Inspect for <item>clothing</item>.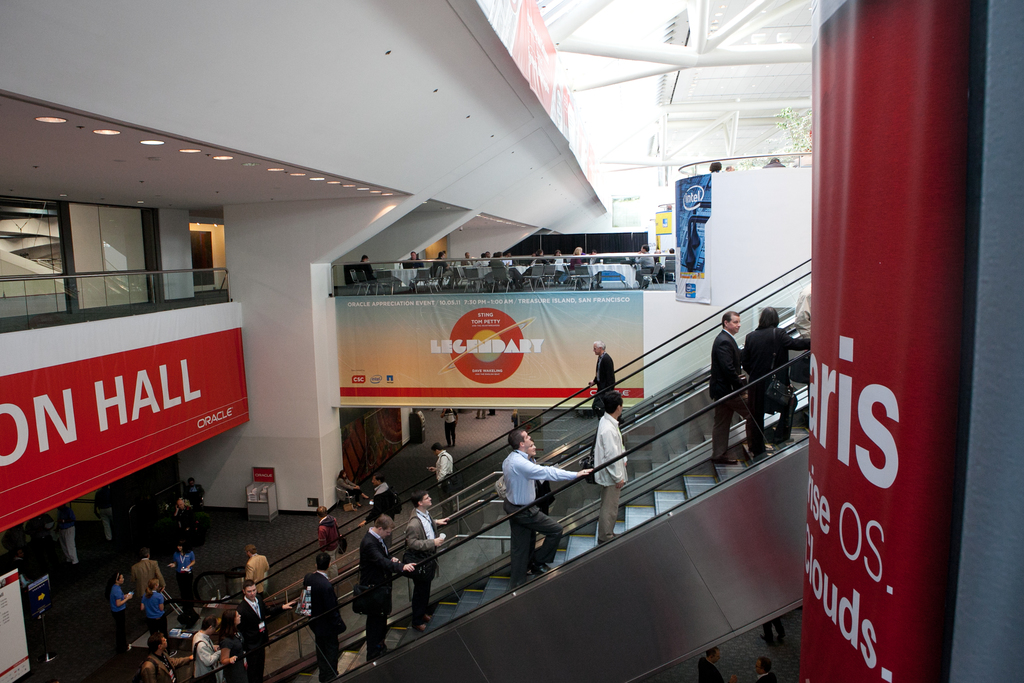
Inspection: region(592, 353, 614, 416).
